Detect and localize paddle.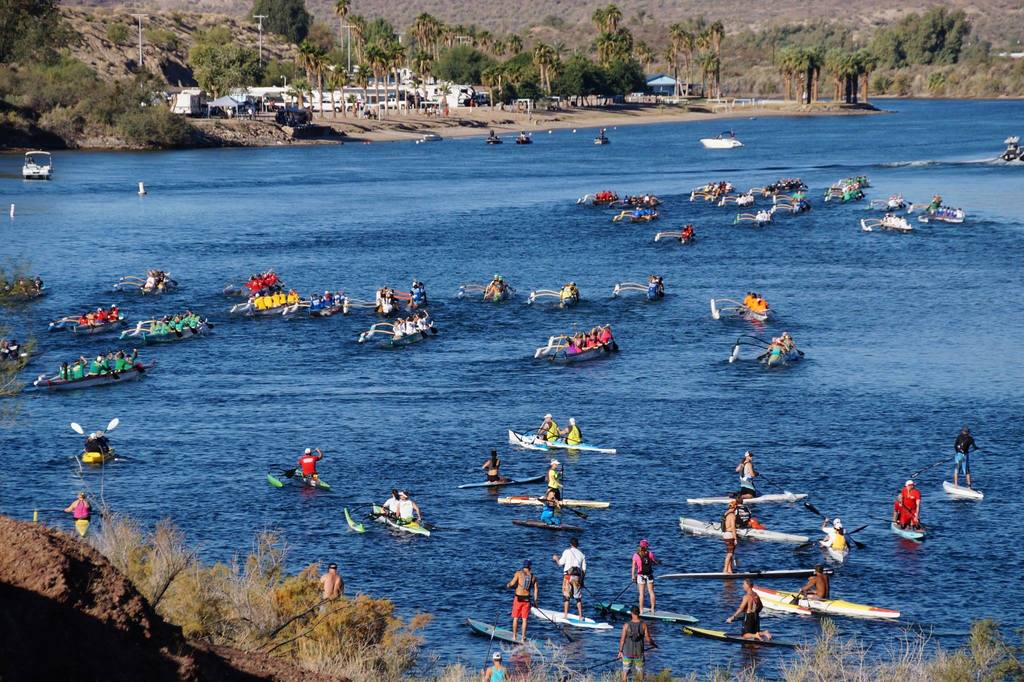
Localized at rect(583, 585, 616, 620).
